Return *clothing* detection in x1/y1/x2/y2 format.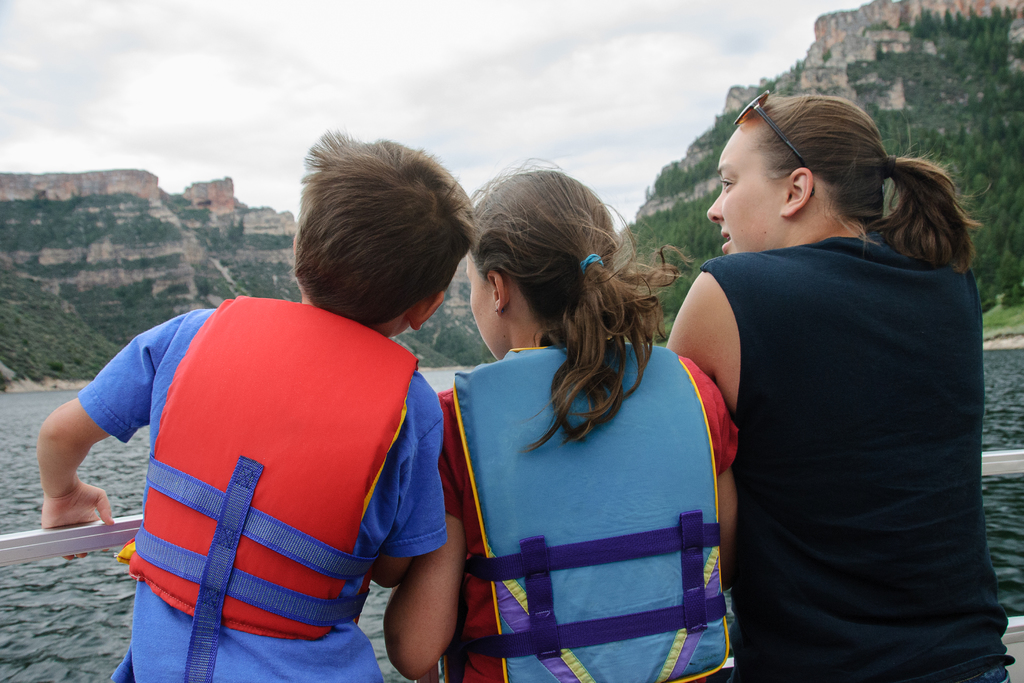
70/298/453/682.
